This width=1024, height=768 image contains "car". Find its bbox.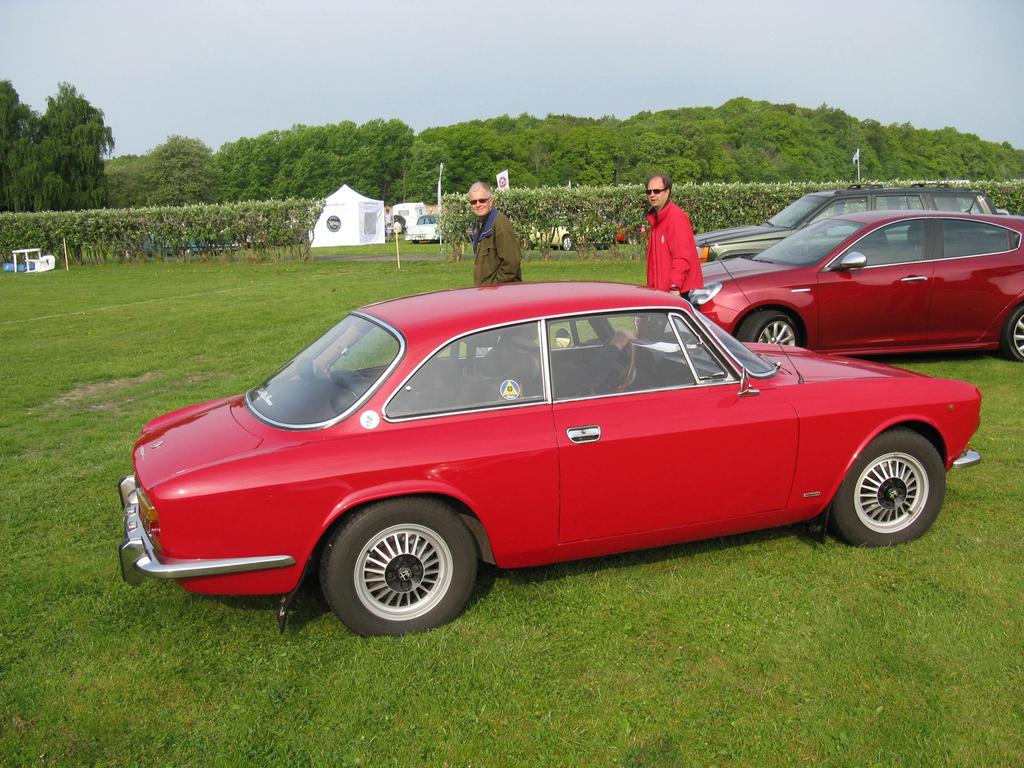
region(689, 206, 1023, 355).
